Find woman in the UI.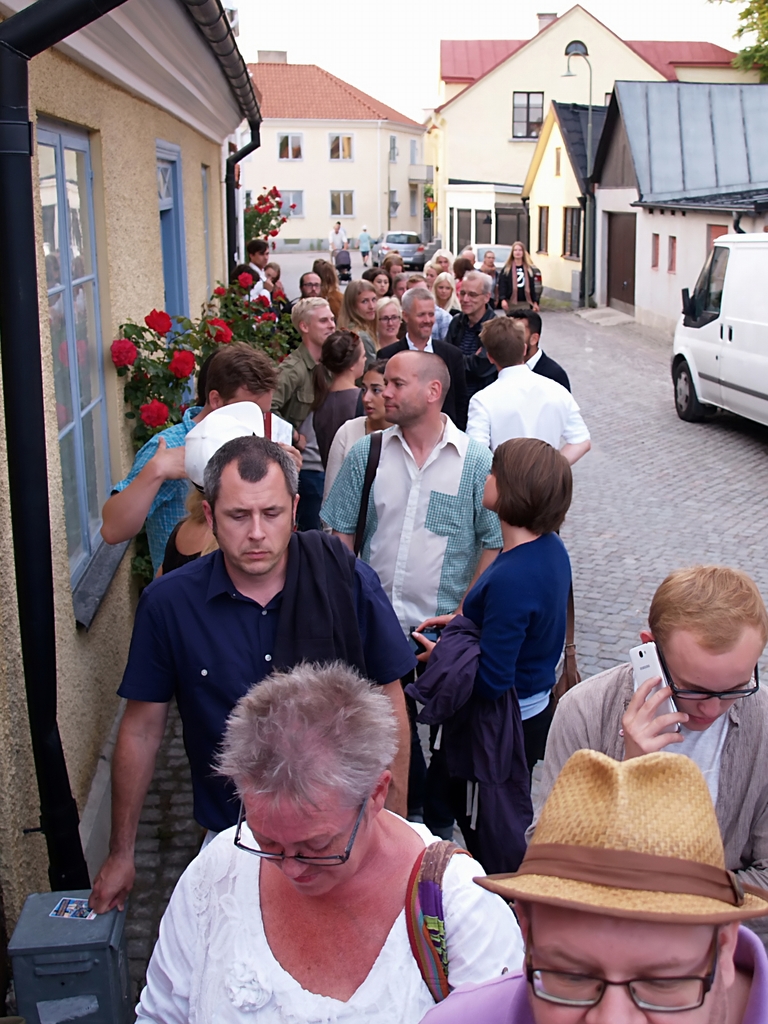
UI element at 316, 360, 392, 536.
